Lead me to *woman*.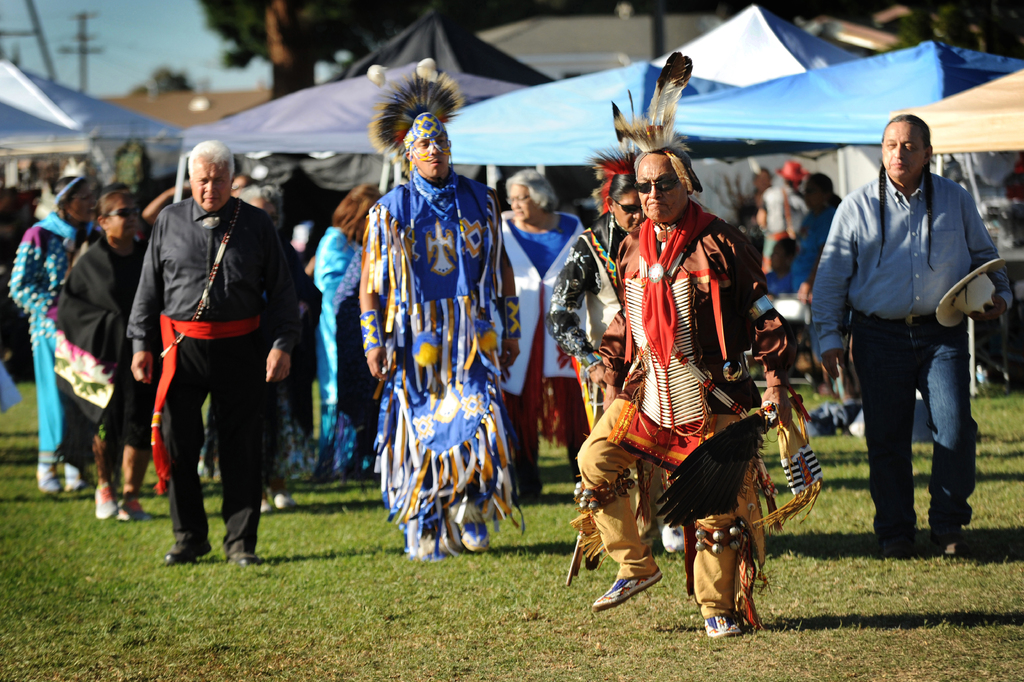
Lead to [497,170,591,495].
